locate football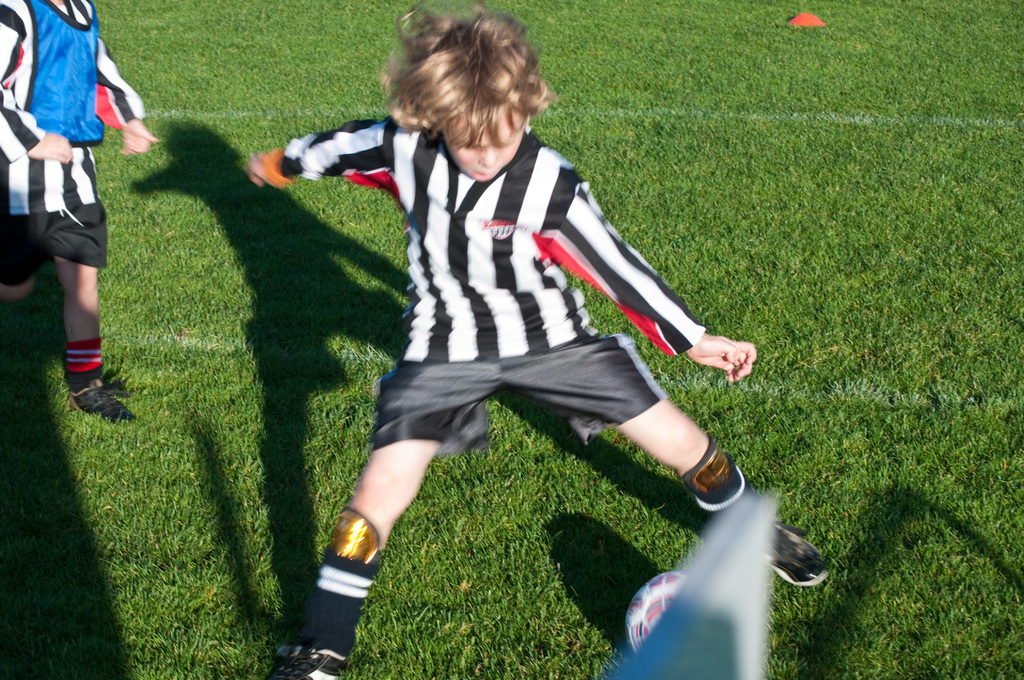
detection(626, 564, 700, 659)
